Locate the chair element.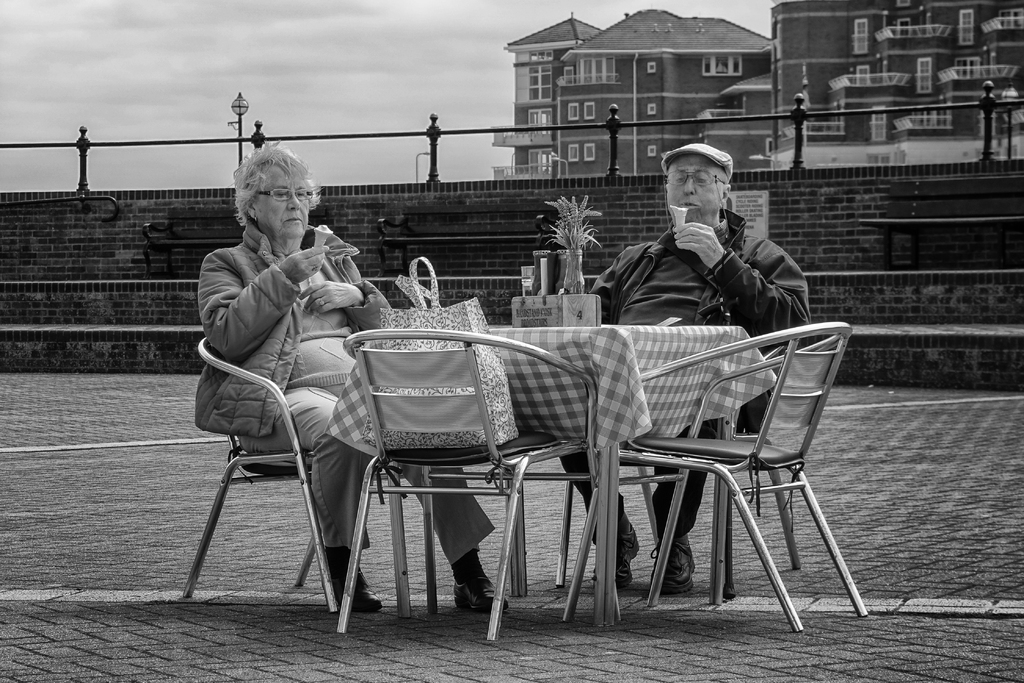
Element bbox: (335,332,620,641).
